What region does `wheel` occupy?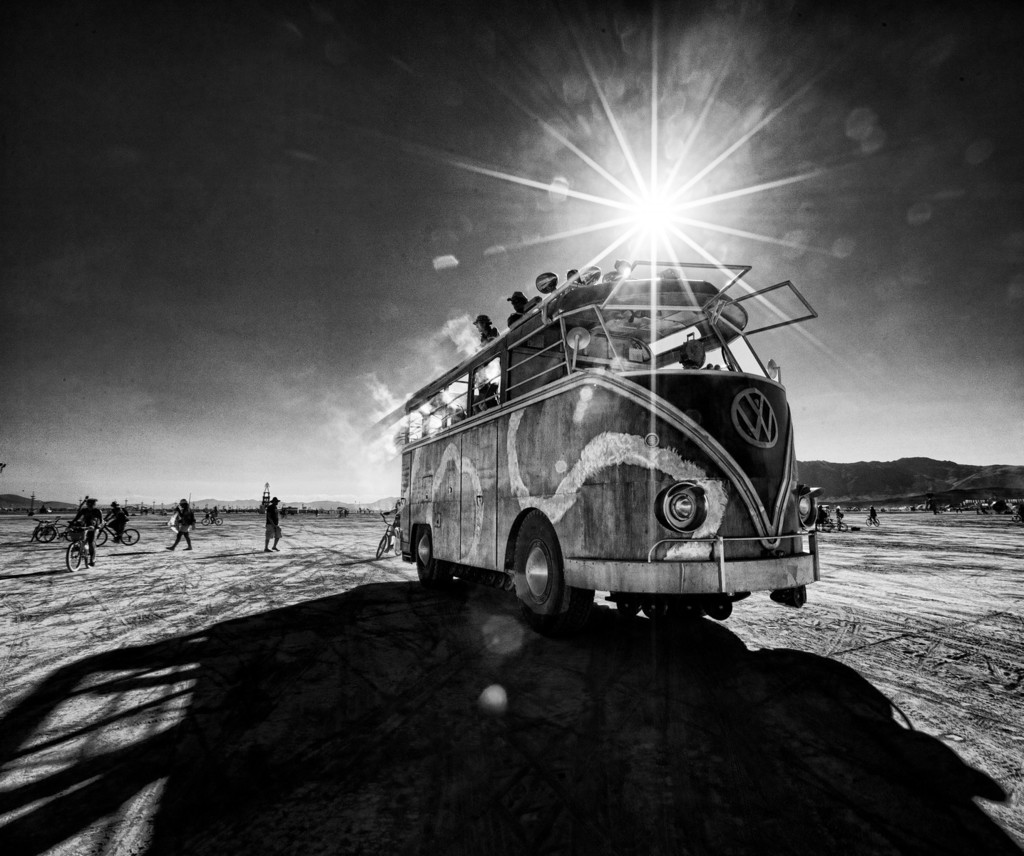
bbox=[839, 524, 846, 531].
